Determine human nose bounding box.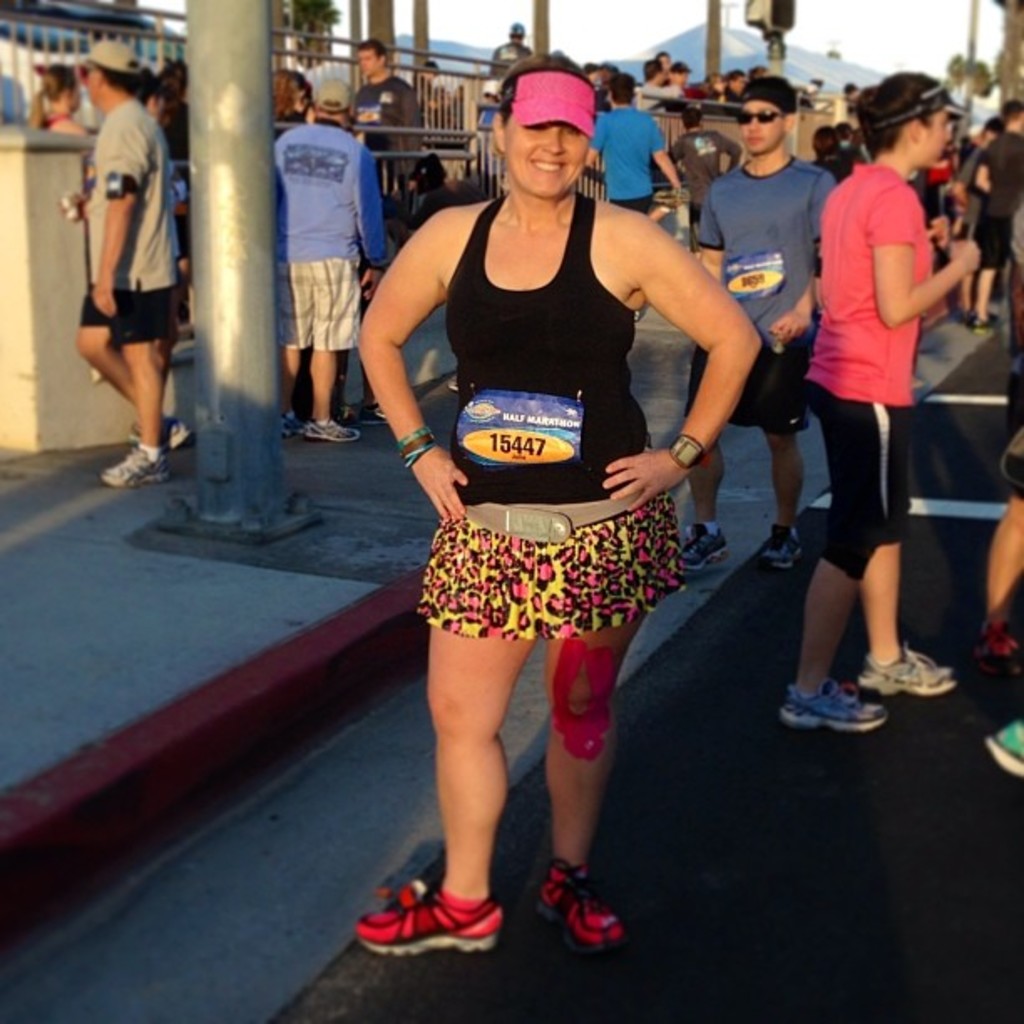
Determined: (x1=945, y1=125, x2=952, y2=141).
